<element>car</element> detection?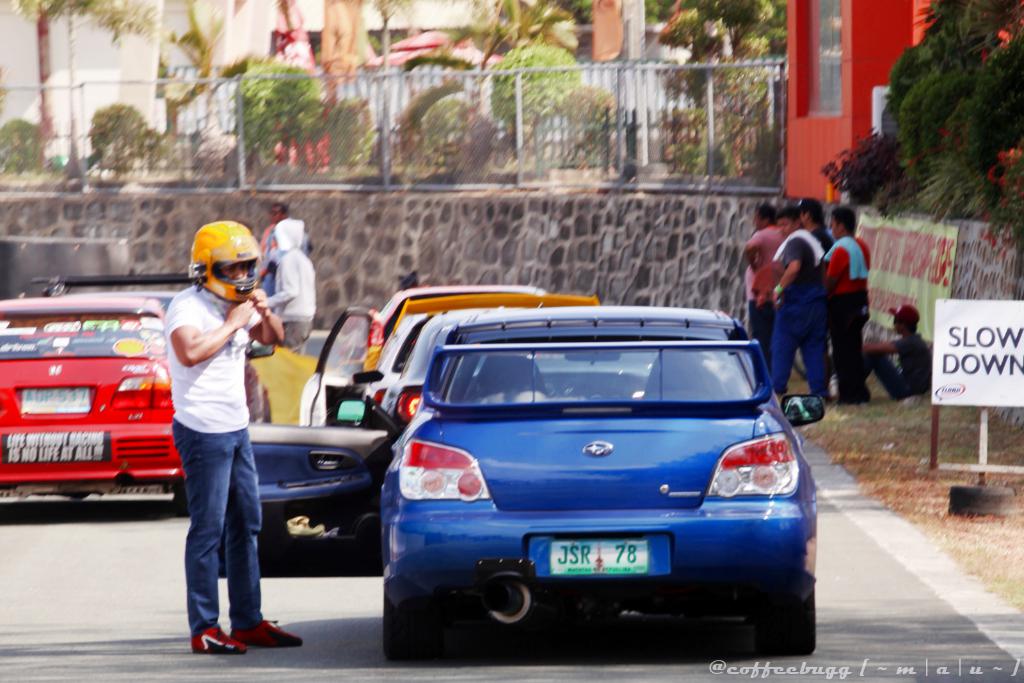
bbox=(234, 306, 826, 664)
